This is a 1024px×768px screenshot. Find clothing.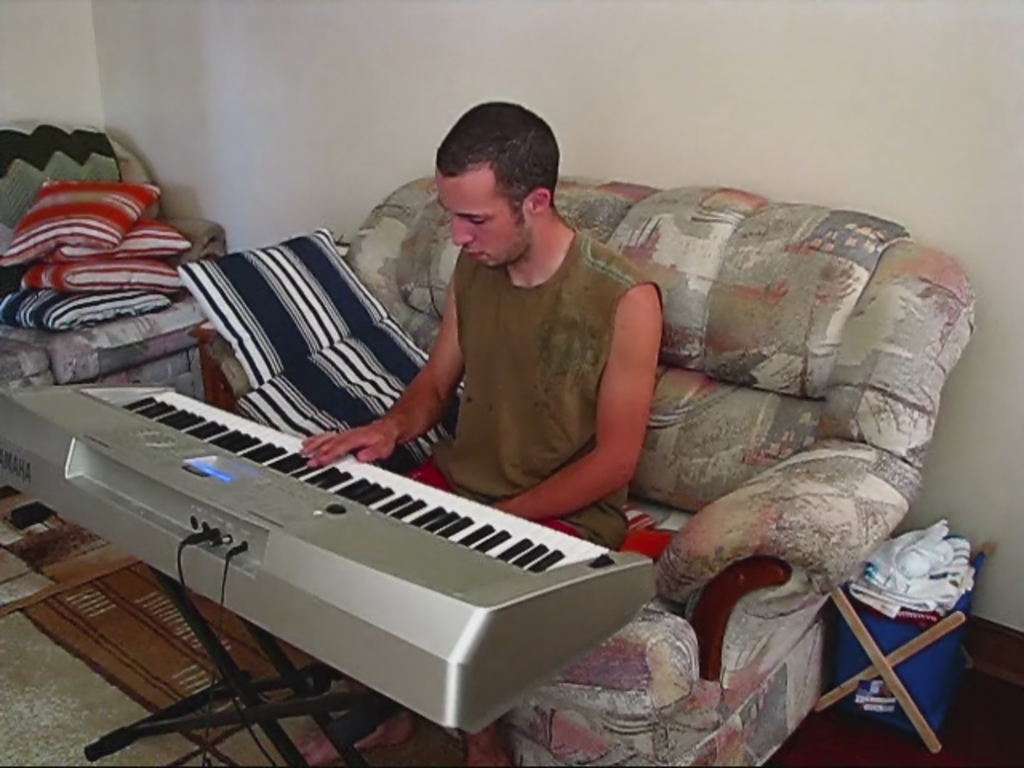
Bounding box: bbox=[432, 246, 661, 546].
